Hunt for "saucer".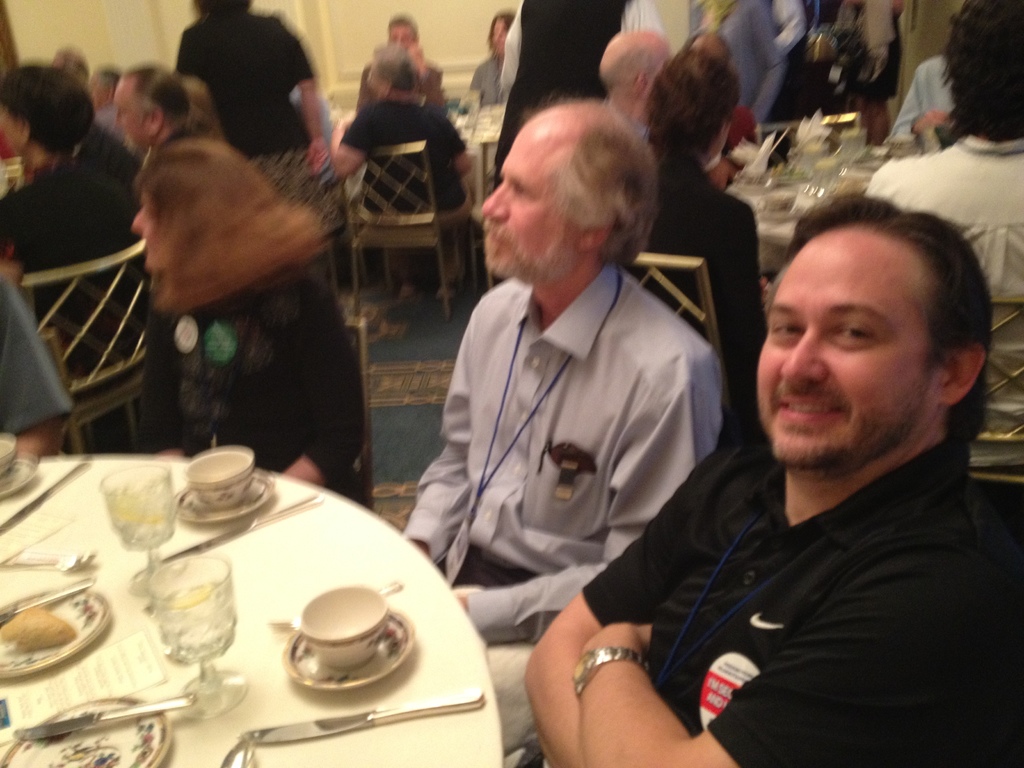
Hunted down at detection(0, 451, 39, 497).
